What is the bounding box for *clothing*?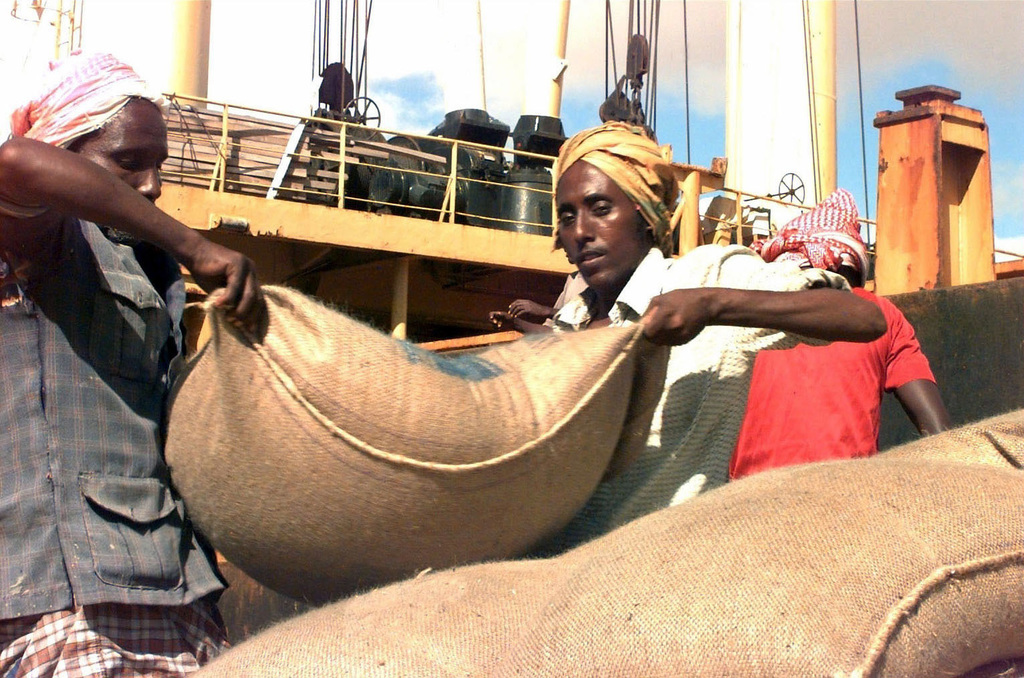
detection(552, 247, 849, 553).
